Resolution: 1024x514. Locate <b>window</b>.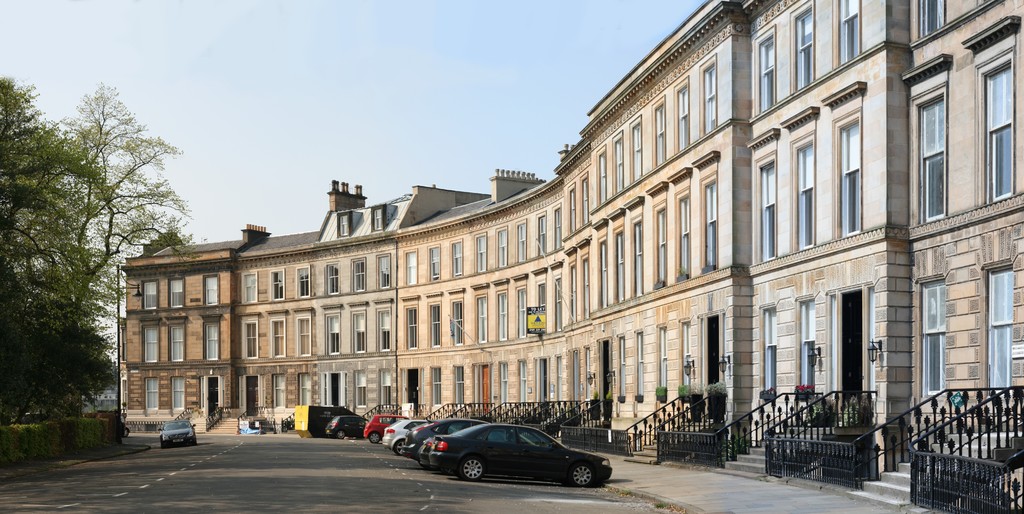
bbox=(673, 193, 701, 283).
